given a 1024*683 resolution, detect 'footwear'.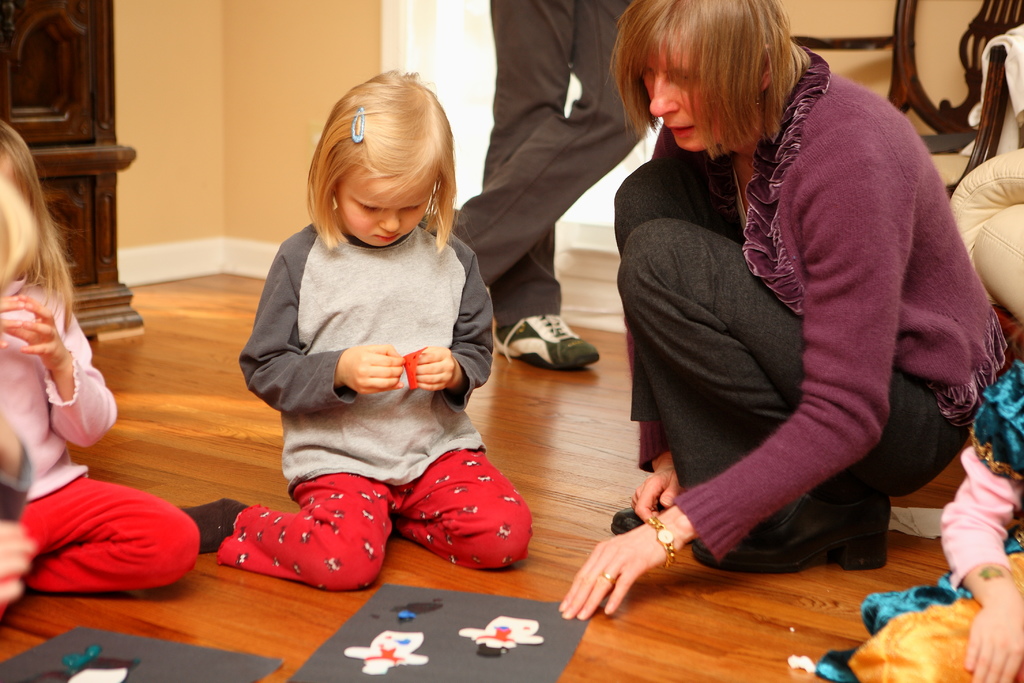
{"x1": 611, "y1": 508, "x2": 641, "y2": 537}.
